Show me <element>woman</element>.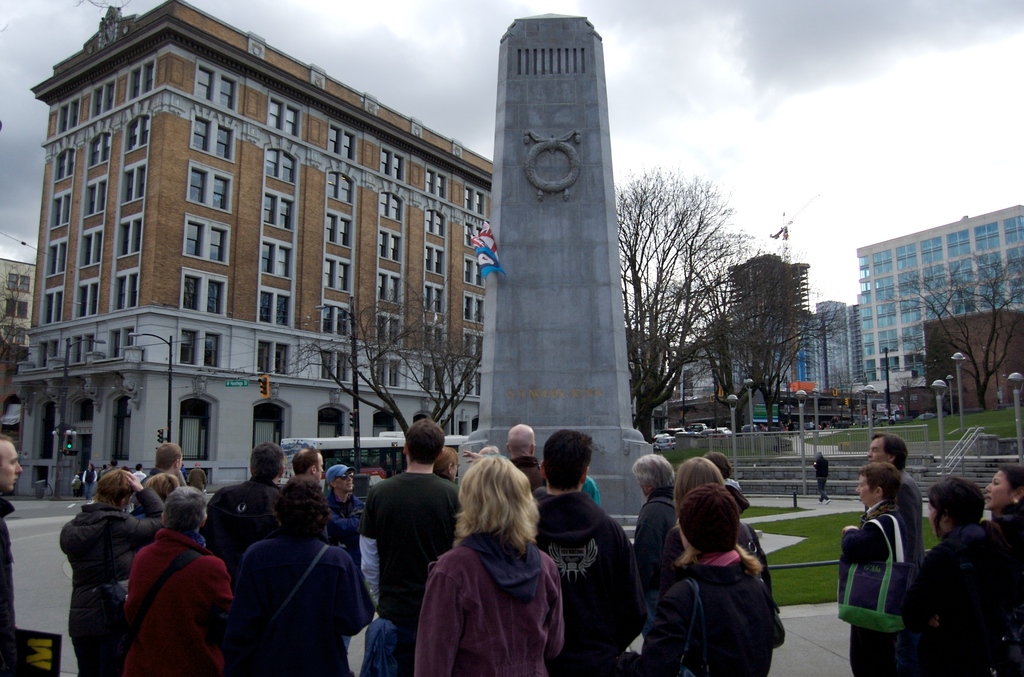
<element>woman</element> is here: [904,474,1012,676].
